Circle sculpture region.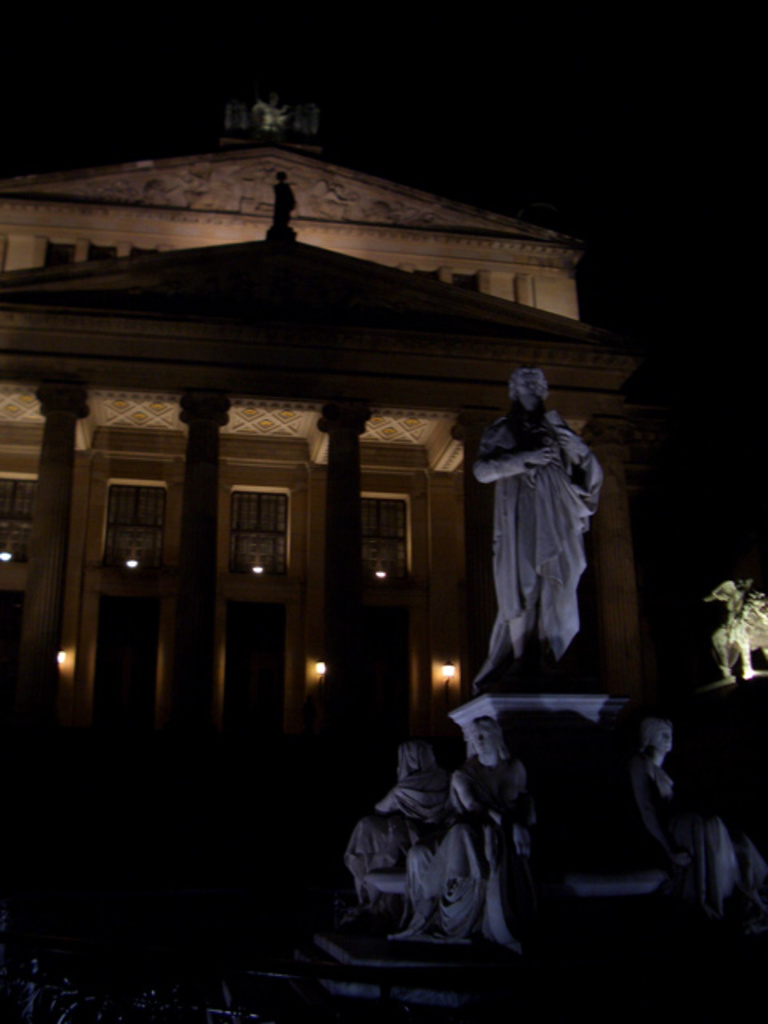
Region: bbox=[341, 730, 542, 944].
